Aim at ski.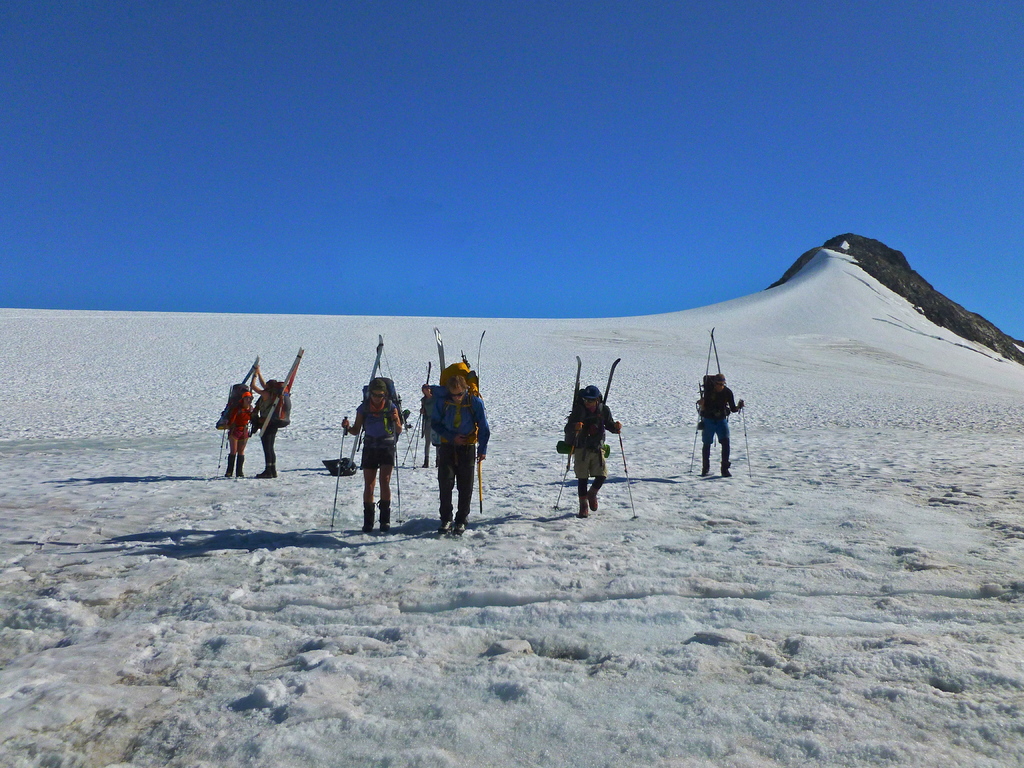
Aimed at x1=706 y1=331 x2=724 y2=374.
